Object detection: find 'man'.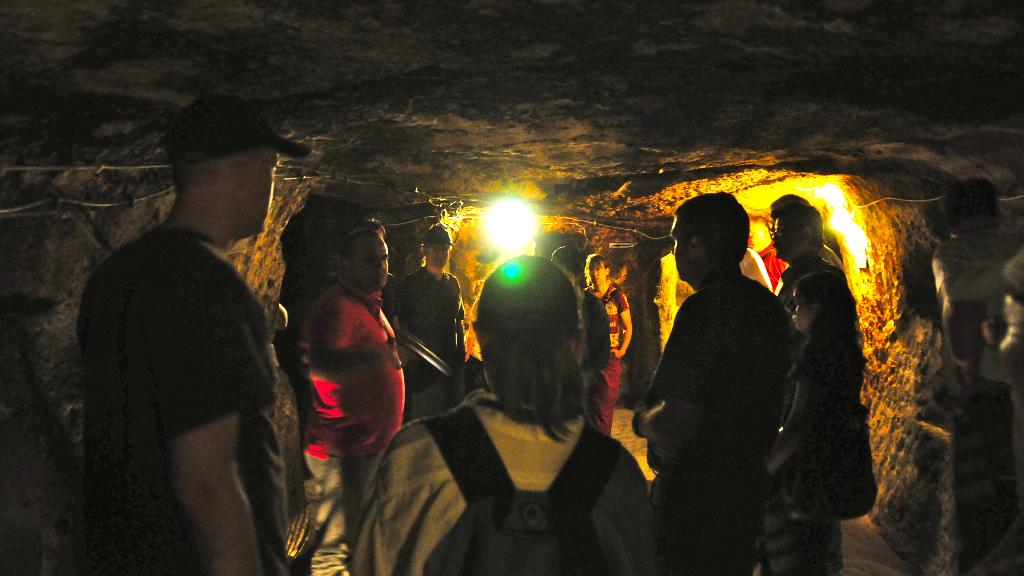
BBox(770, 202, 861, 575).
